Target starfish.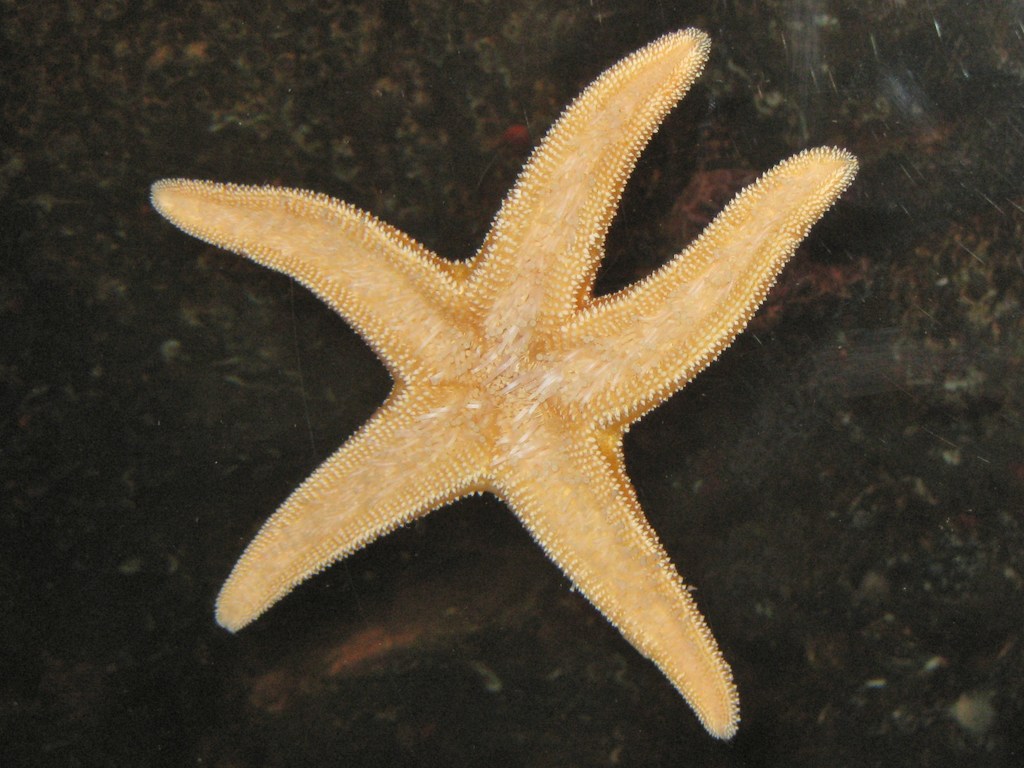
Target region: (151,23,860,744).
